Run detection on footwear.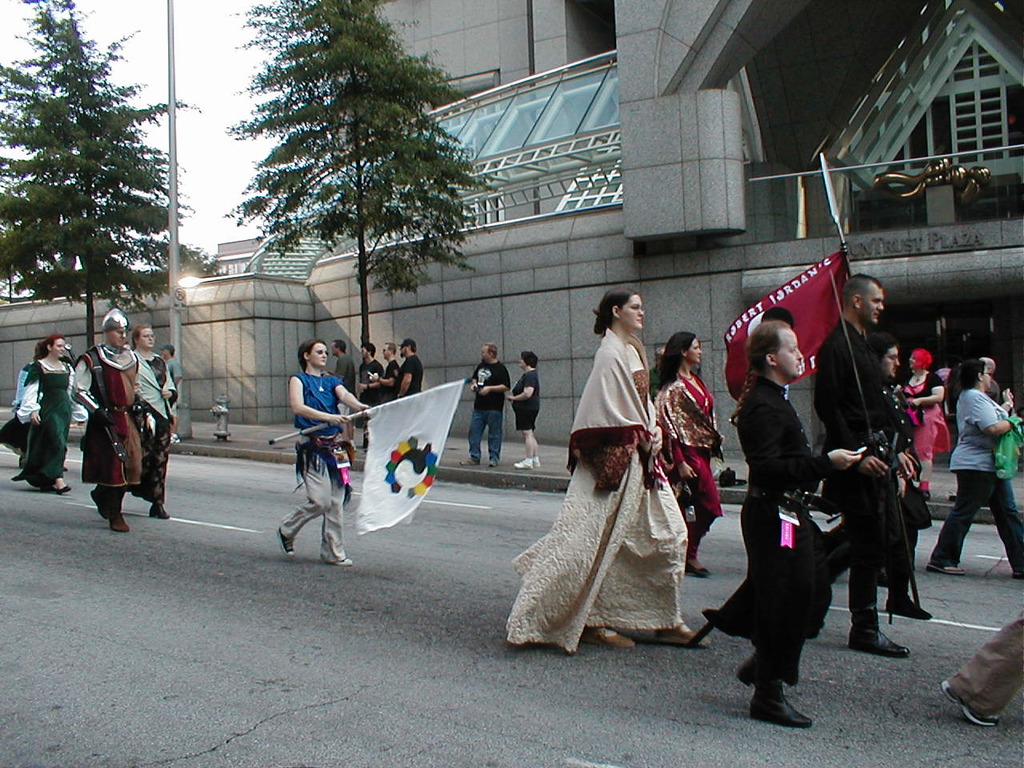
Result: x1=738 y1=654 x2=758 y2=682.
